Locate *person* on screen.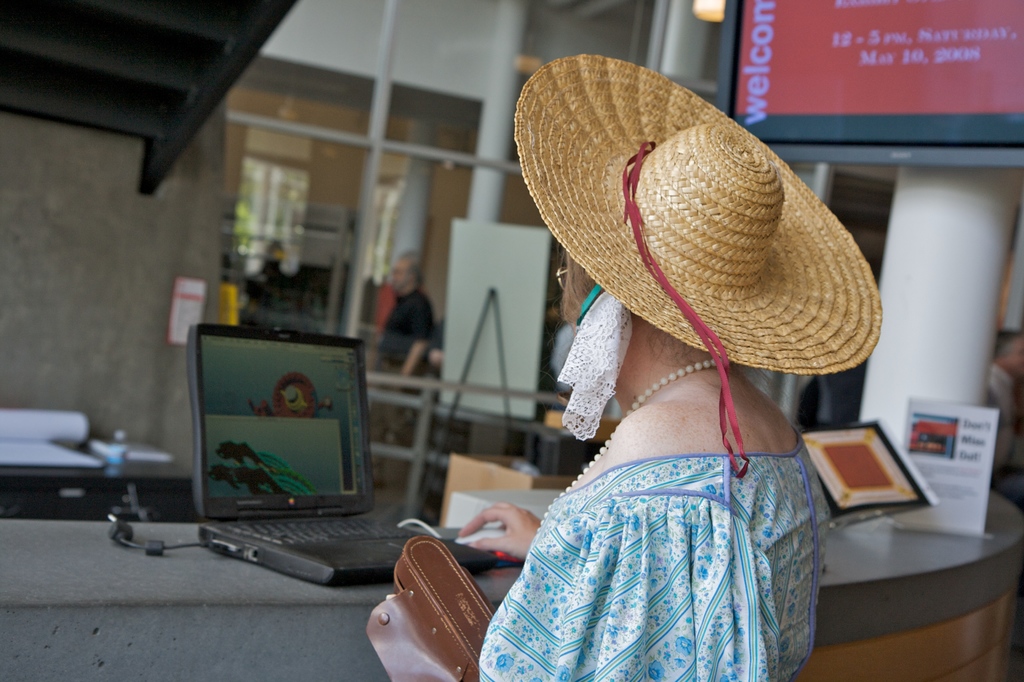
On screen at 364/249/438/489.
